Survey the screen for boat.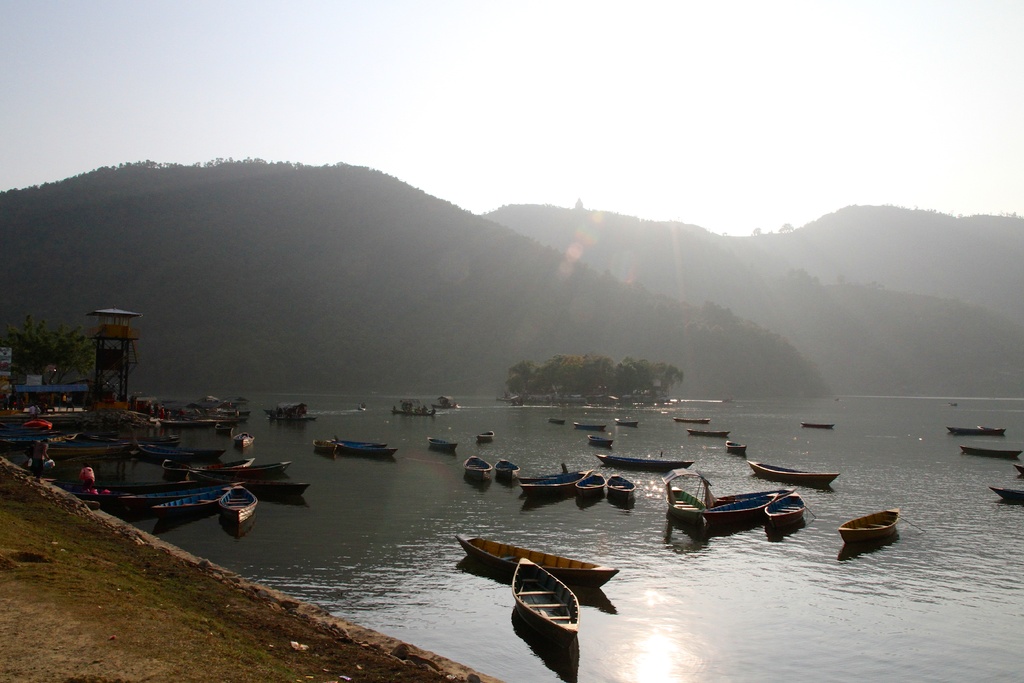
Survey found: box(216, 425, 240, 436).
